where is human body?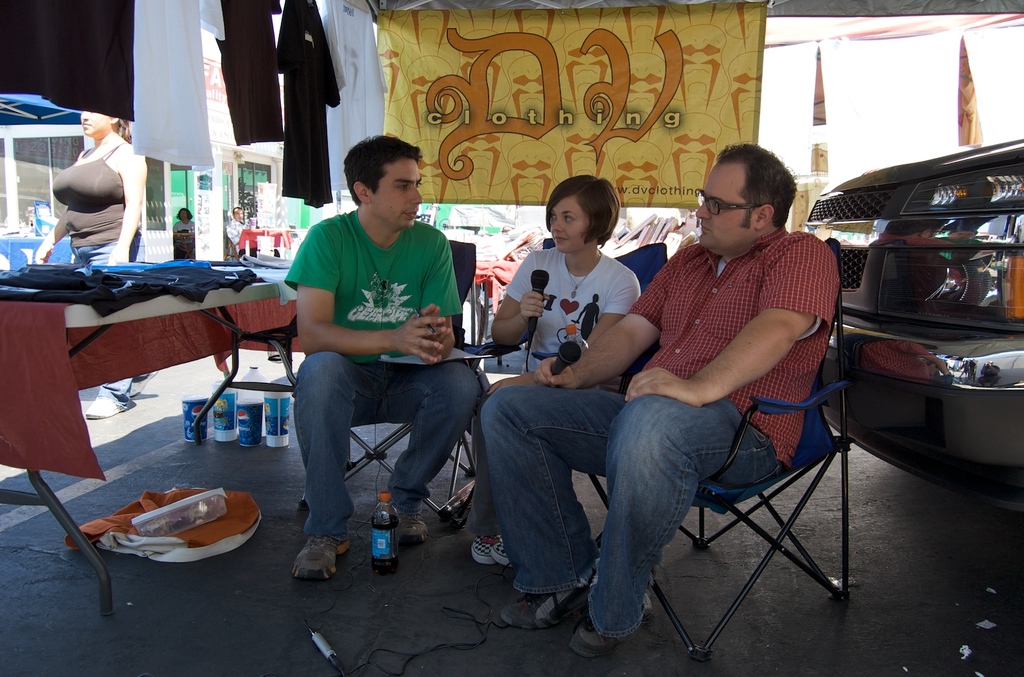
detection(464, 174, 647, 566).
